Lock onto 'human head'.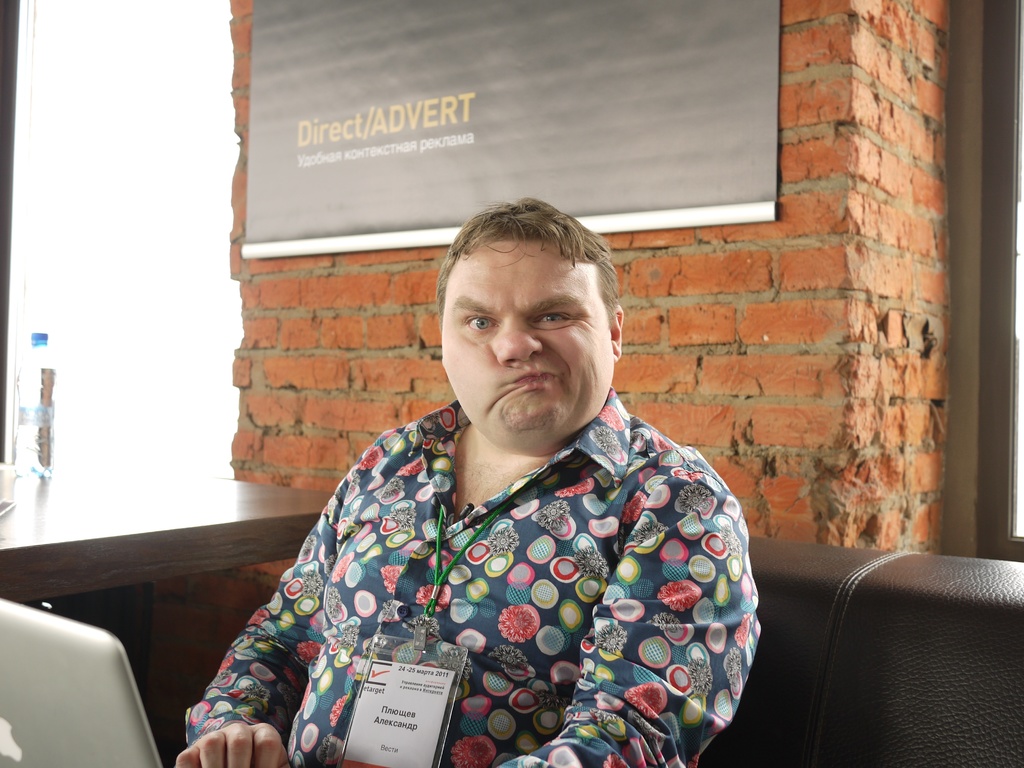
Locked: detection(428, 198, 624, 422).
